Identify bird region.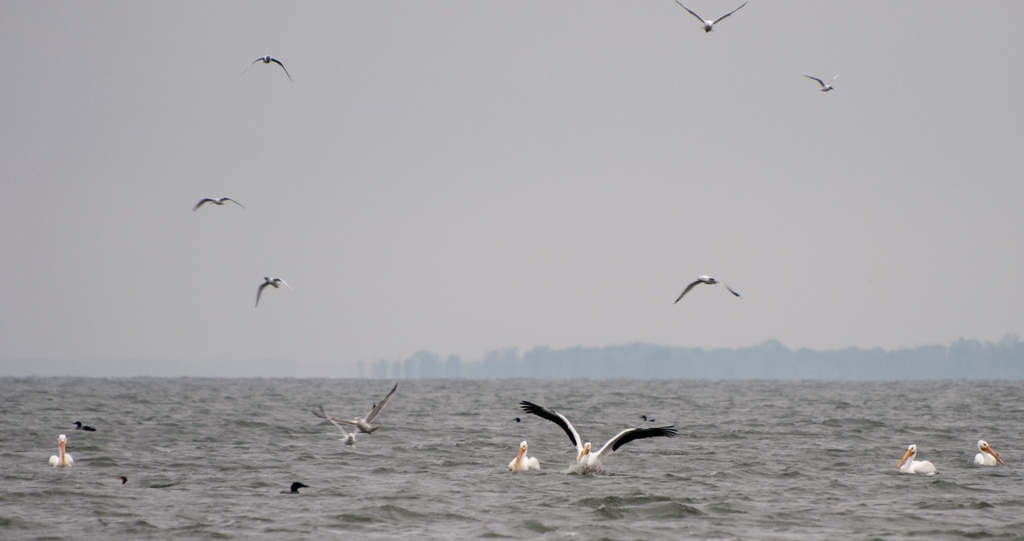
Region: crop(321, 407, 365, 448).
